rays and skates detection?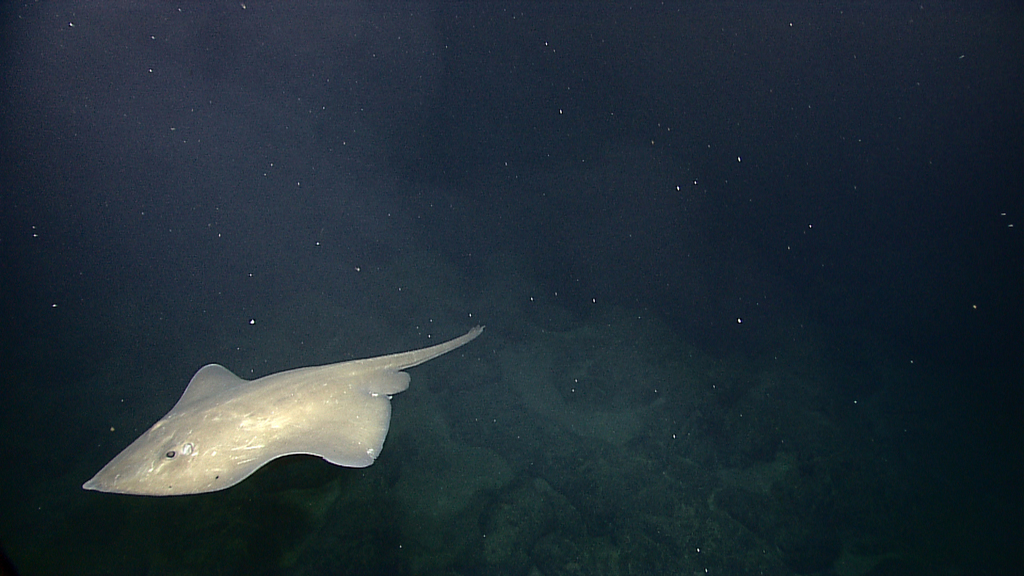
(left=67, top=314, right=470, bottom=508)
